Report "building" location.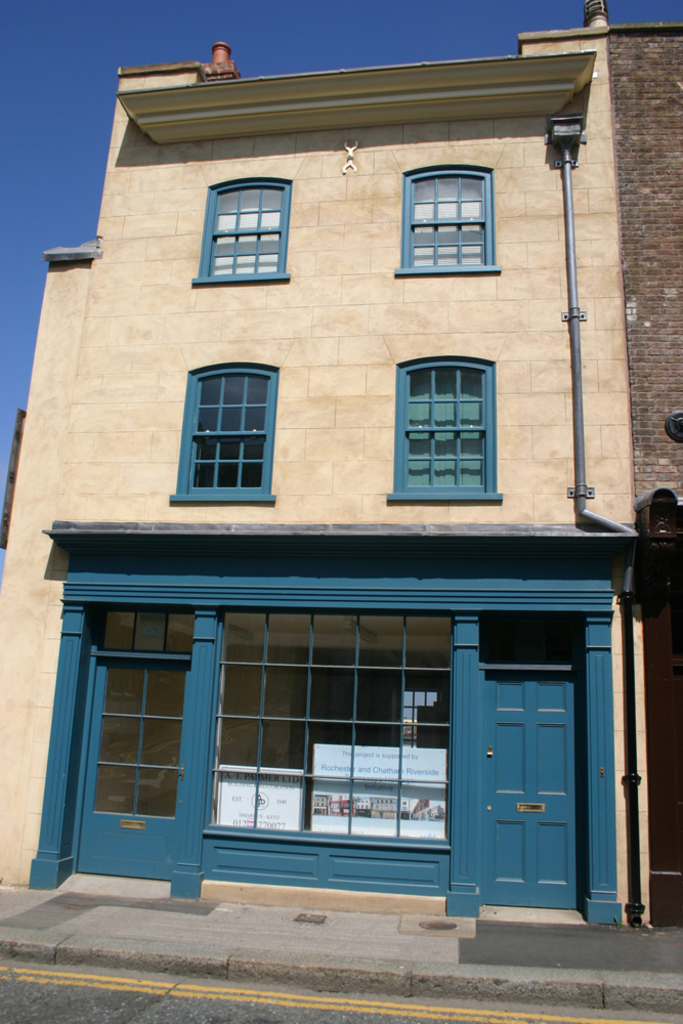
Report: 0, 0, 649, 925.
